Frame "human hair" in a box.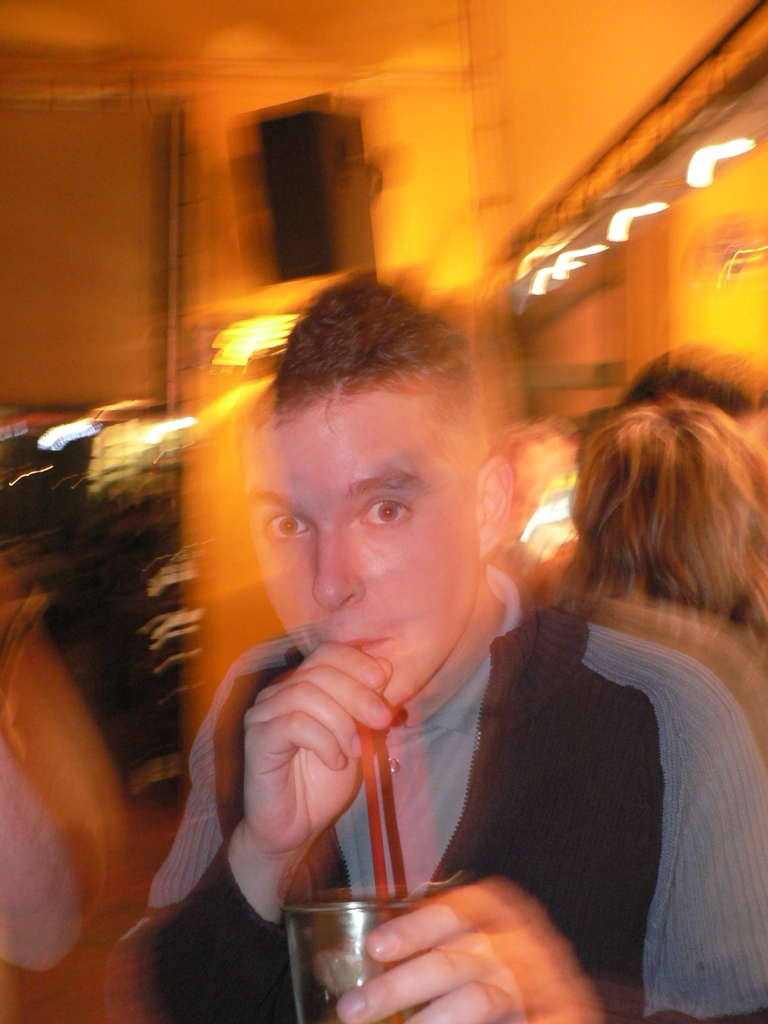
bbox=(615, 348, 767, 421).
